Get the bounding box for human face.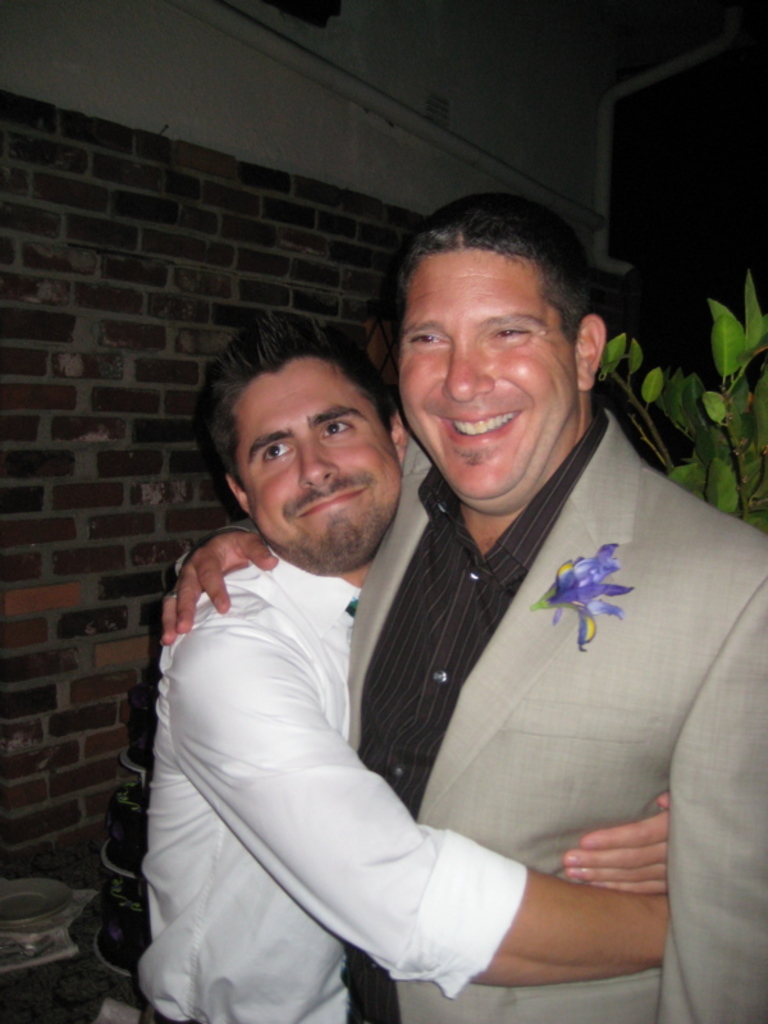
l=401, t=253, r=579, b=512.
